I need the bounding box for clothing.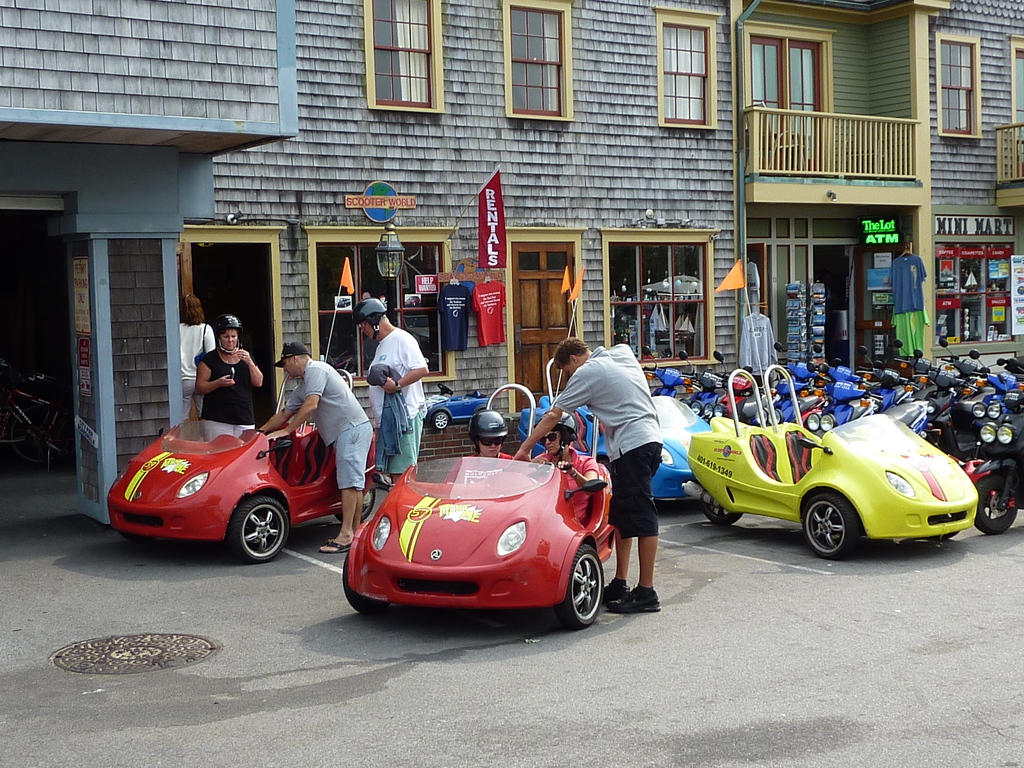
Here it is: 196:344:257:439.
